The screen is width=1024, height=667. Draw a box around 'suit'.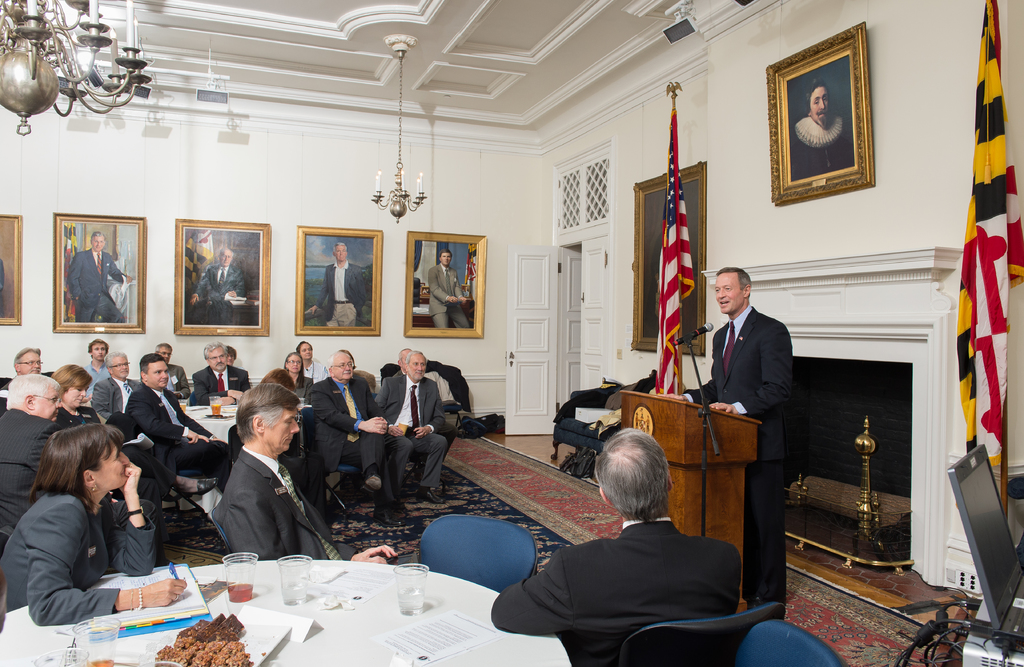
box=[124, 386, 236, 491].
